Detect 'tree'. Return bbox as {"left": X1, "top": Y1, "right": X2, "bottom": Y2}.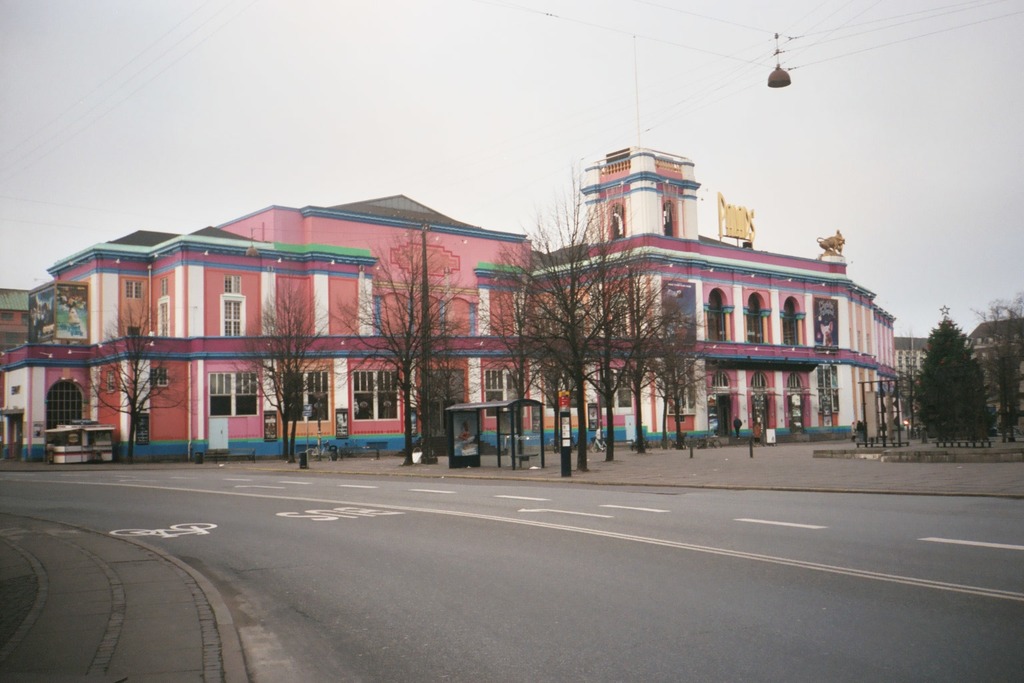
{"left": 485, "top": 169, "right": 615, "bottom": 476}.
